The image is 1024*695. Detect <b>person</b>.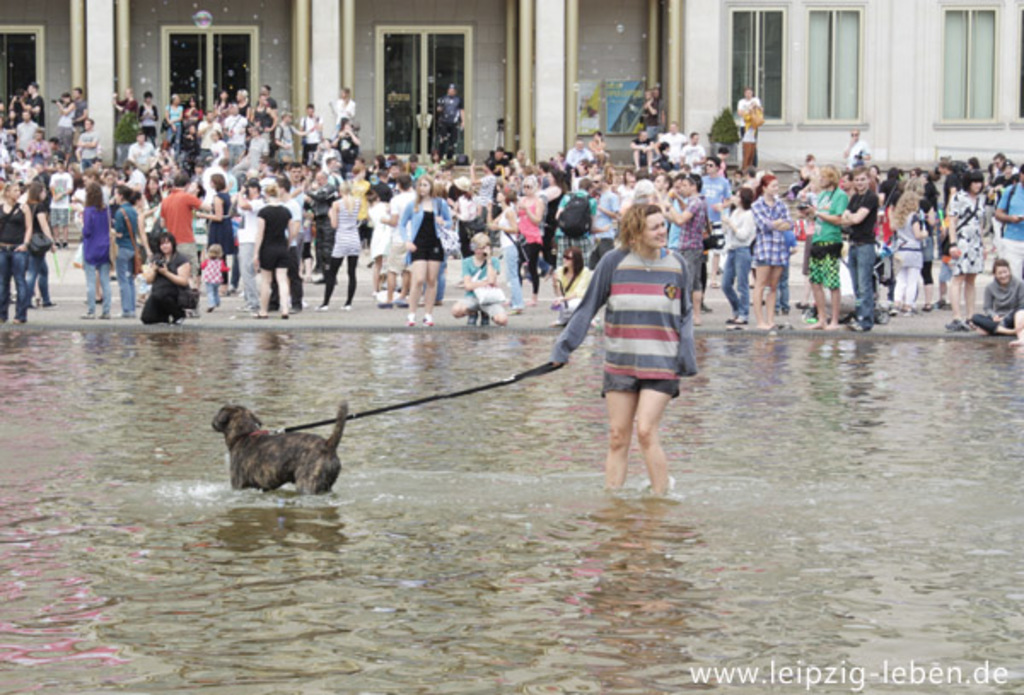
Detection: locate(684, 130, 717, 172).
